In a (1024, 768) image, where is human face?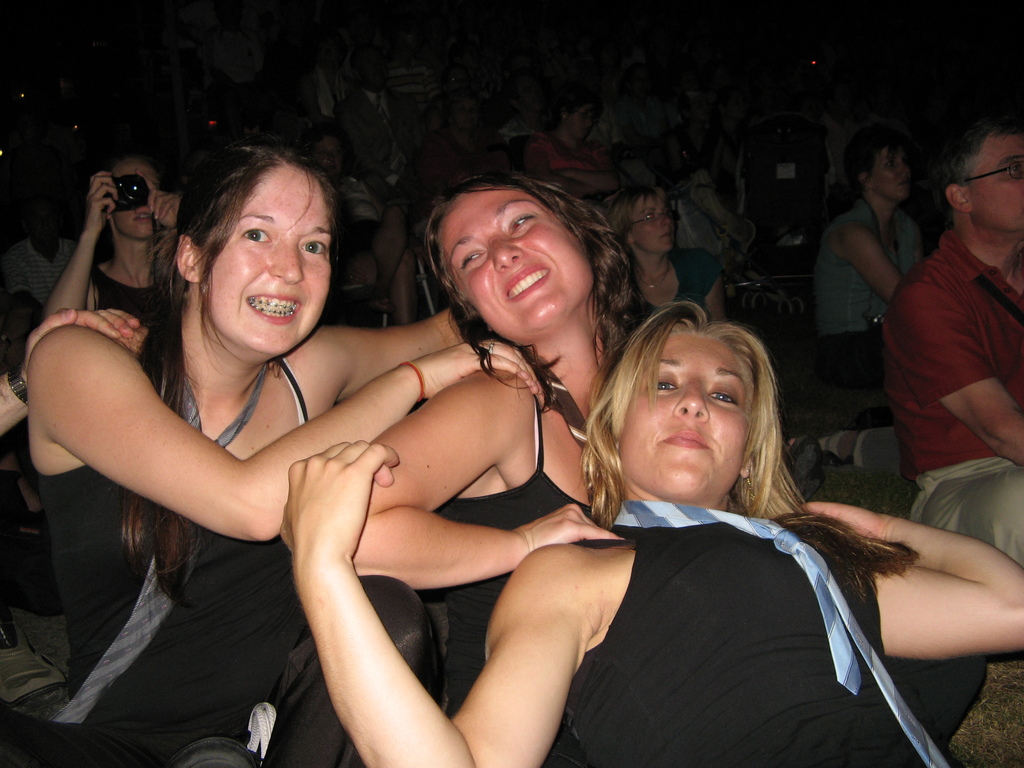
crop(431, 187, 596, 338).
